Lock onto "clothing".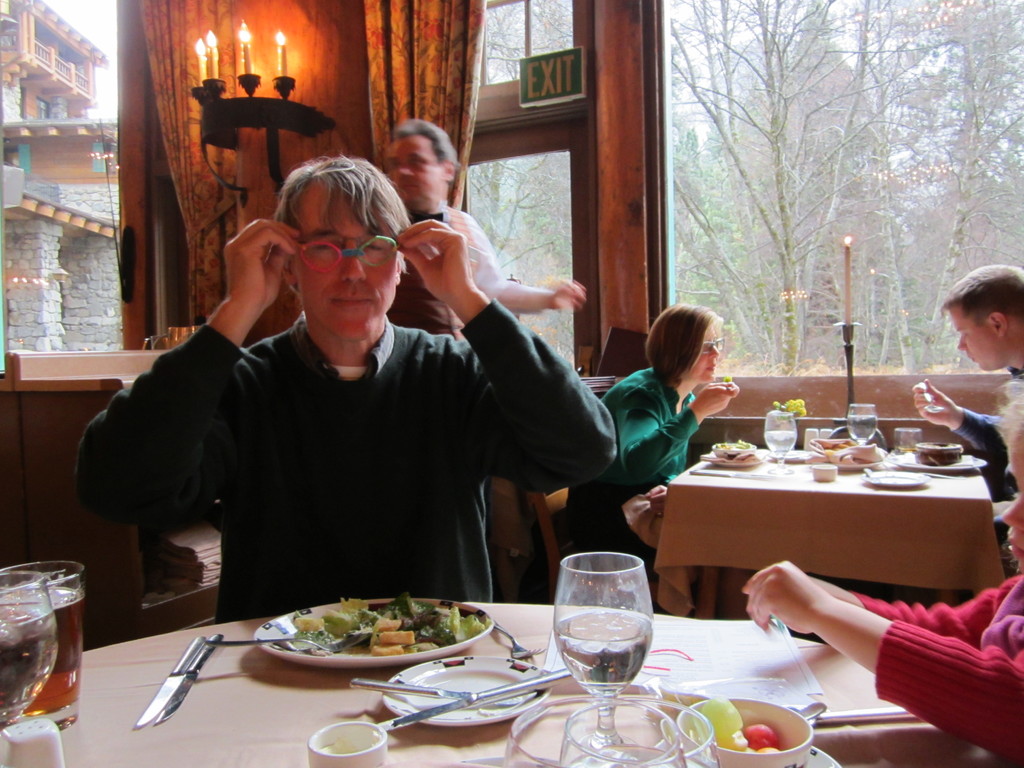
Locked: crop(581, 364, 698, 579).
